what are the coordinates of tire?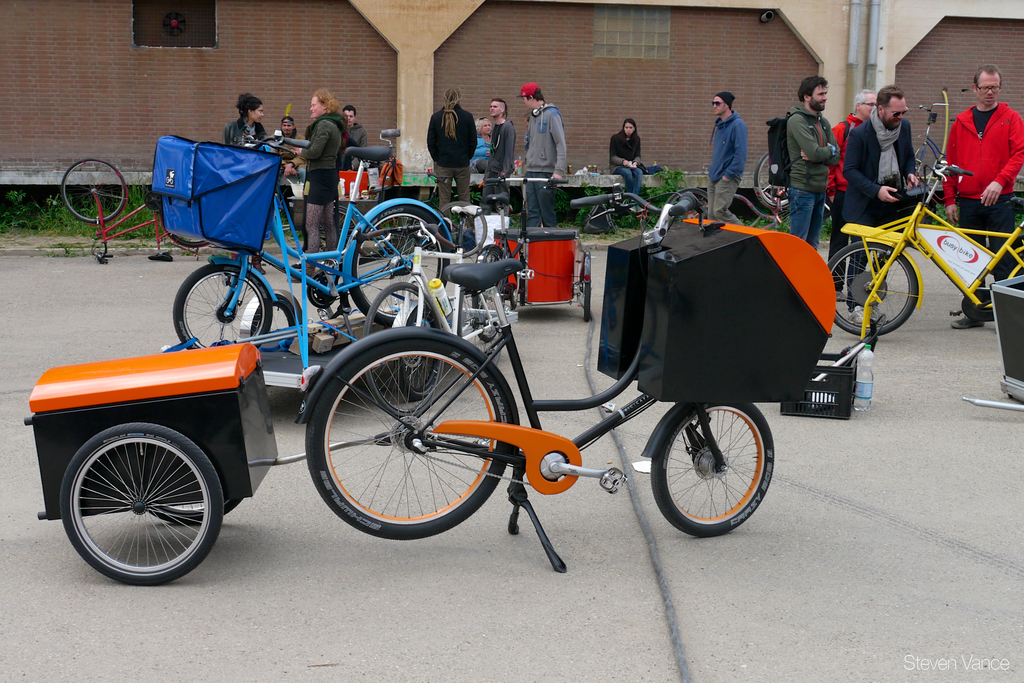
crop(755, 148, 788, 208).
